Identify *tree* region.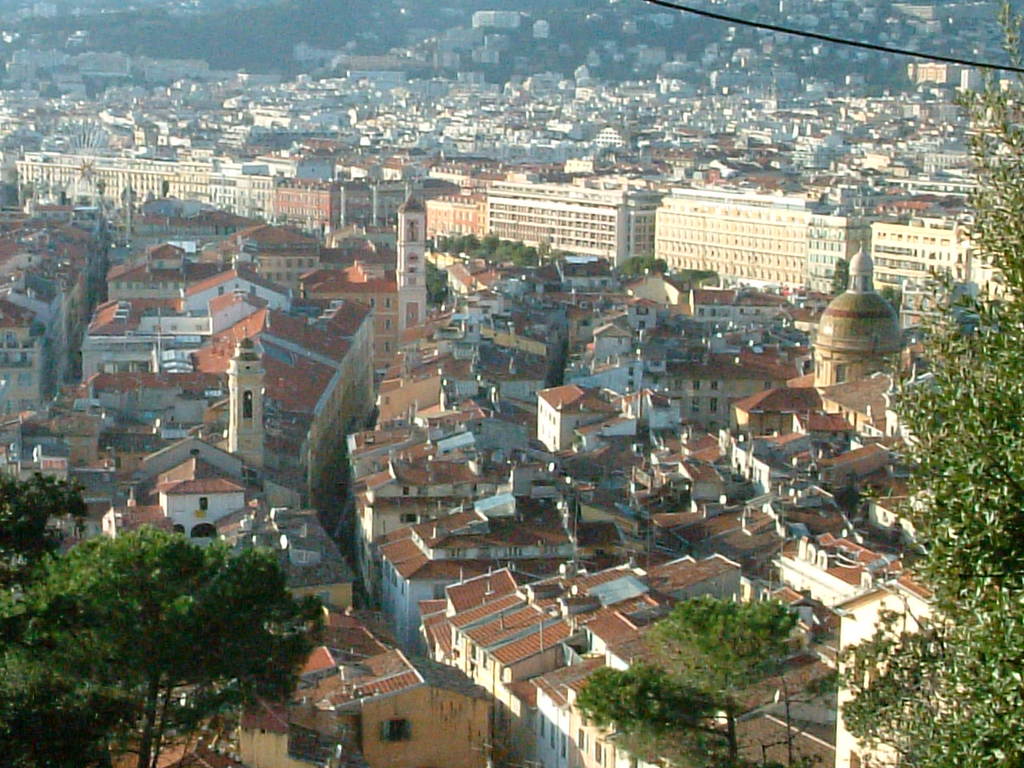
Region: pyautogui.locateOnScreen(0, 530, 330, 767).
